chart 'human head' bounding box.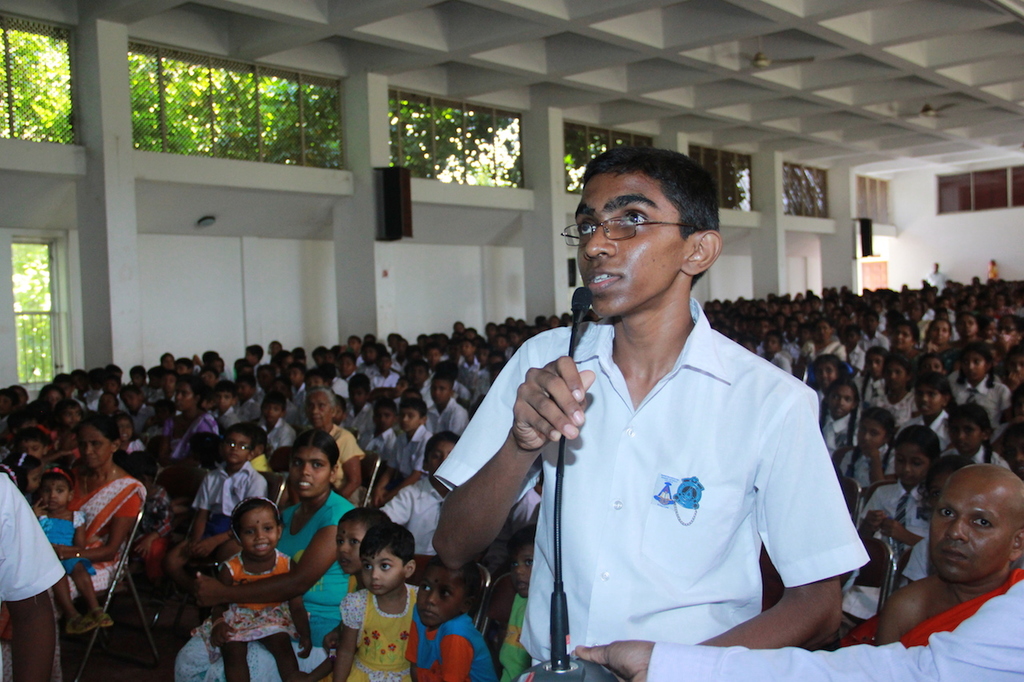
Charted: bbox=(208, 357, 224, 373).
